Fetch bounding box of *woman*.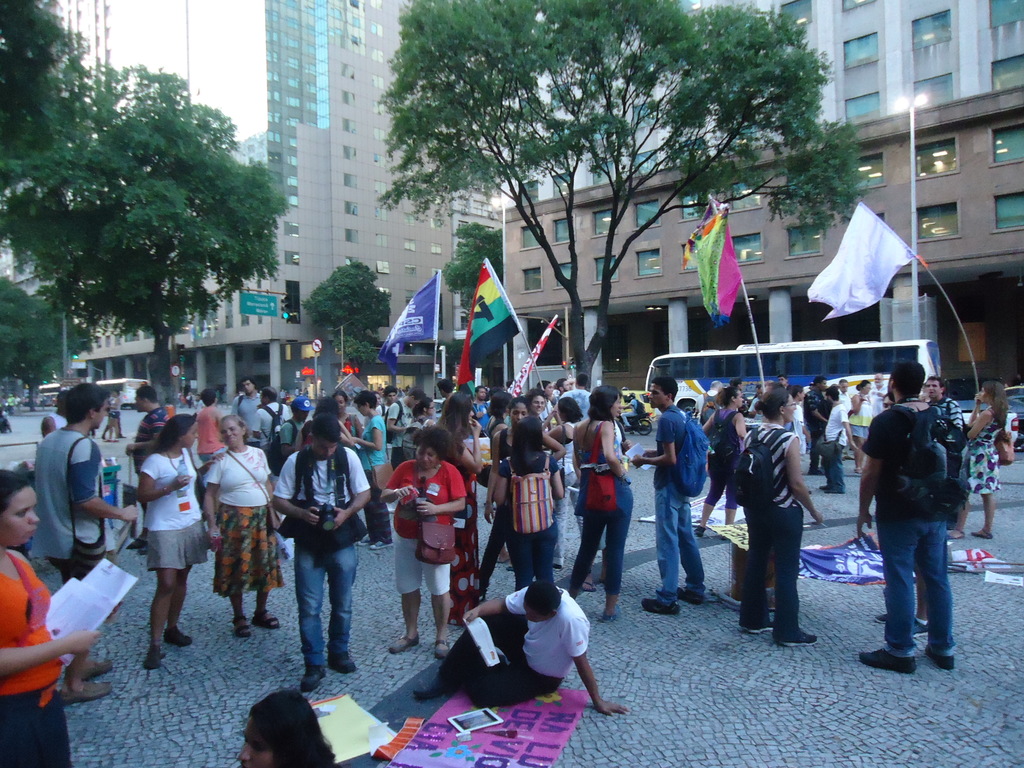
Bbox: box=[849, 376, 876, 472].
